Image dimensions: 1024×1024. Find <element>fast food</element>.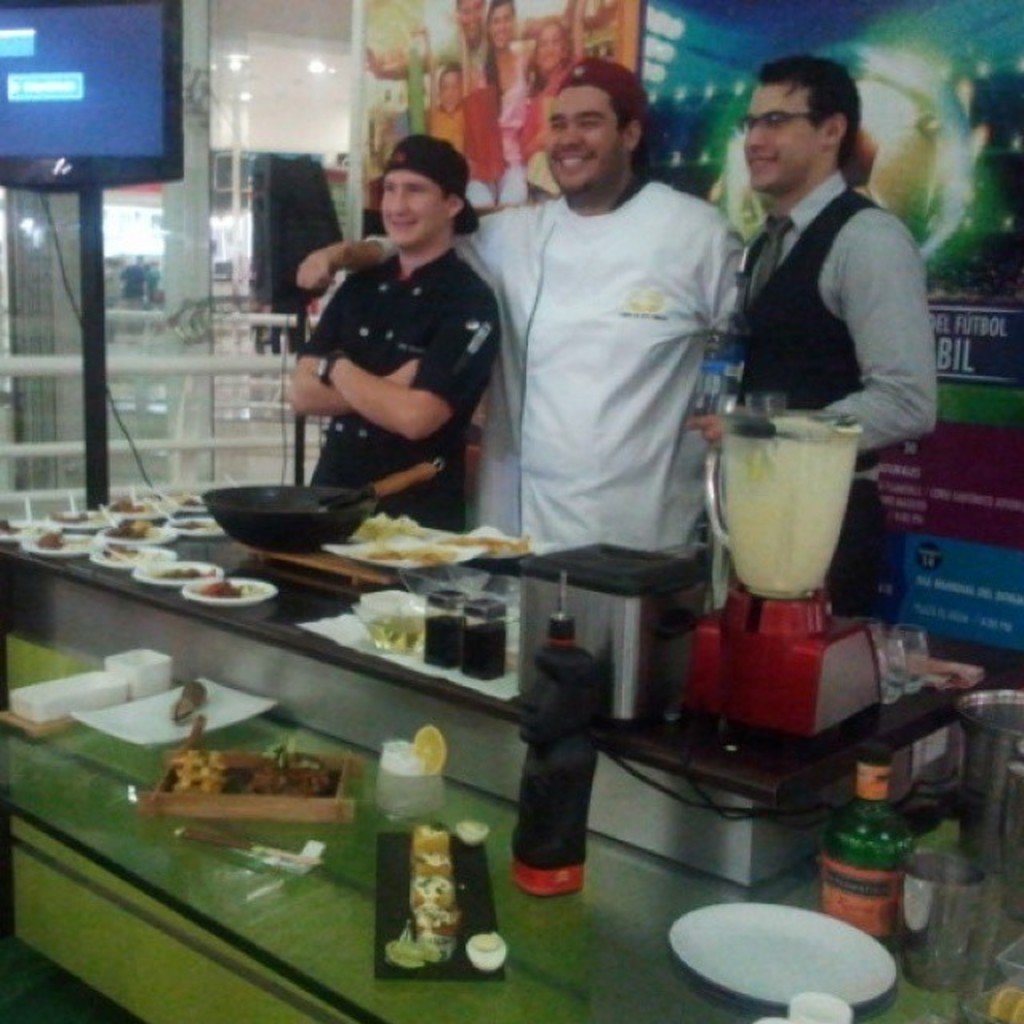
bbox(170, 747, 336, 802).
